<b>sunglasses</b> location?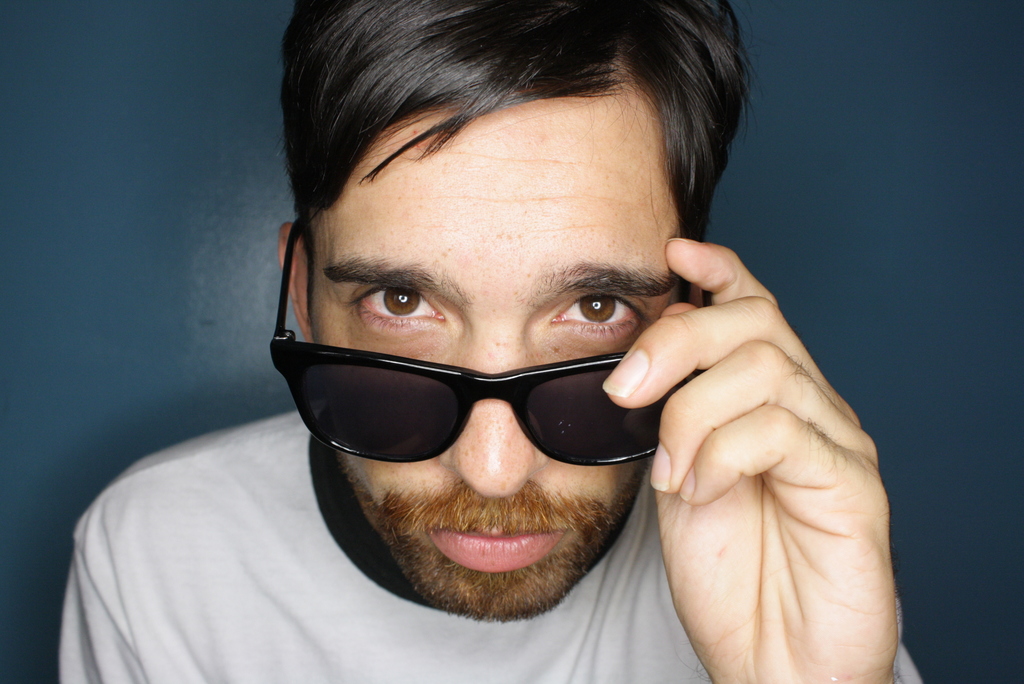
269 220 712 468
